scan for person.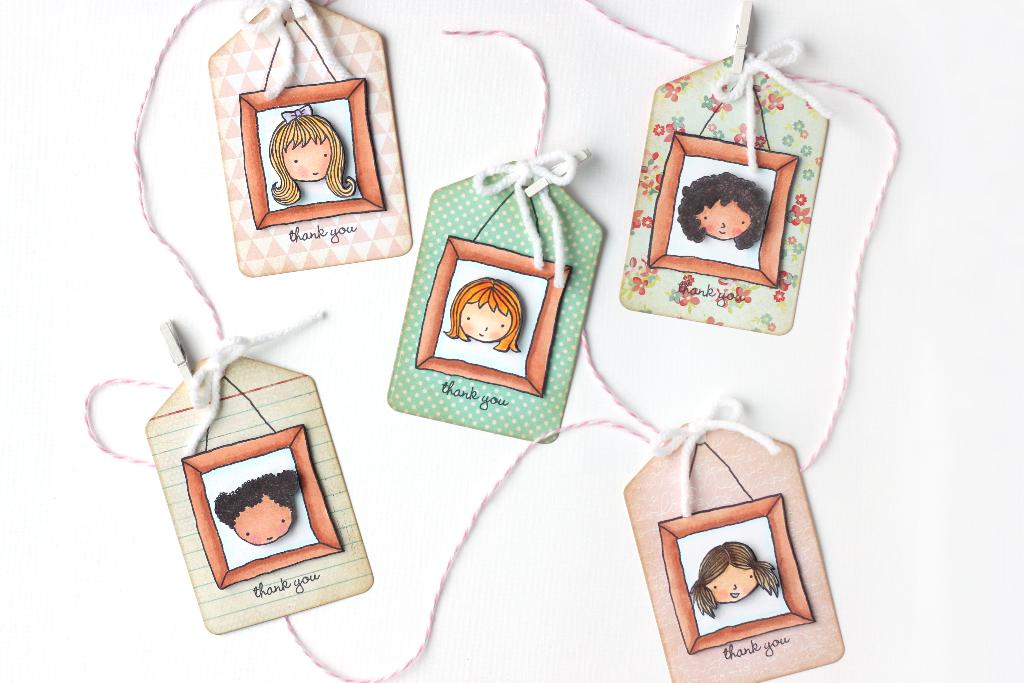
Scan result: [444, 279, 524, 356].
